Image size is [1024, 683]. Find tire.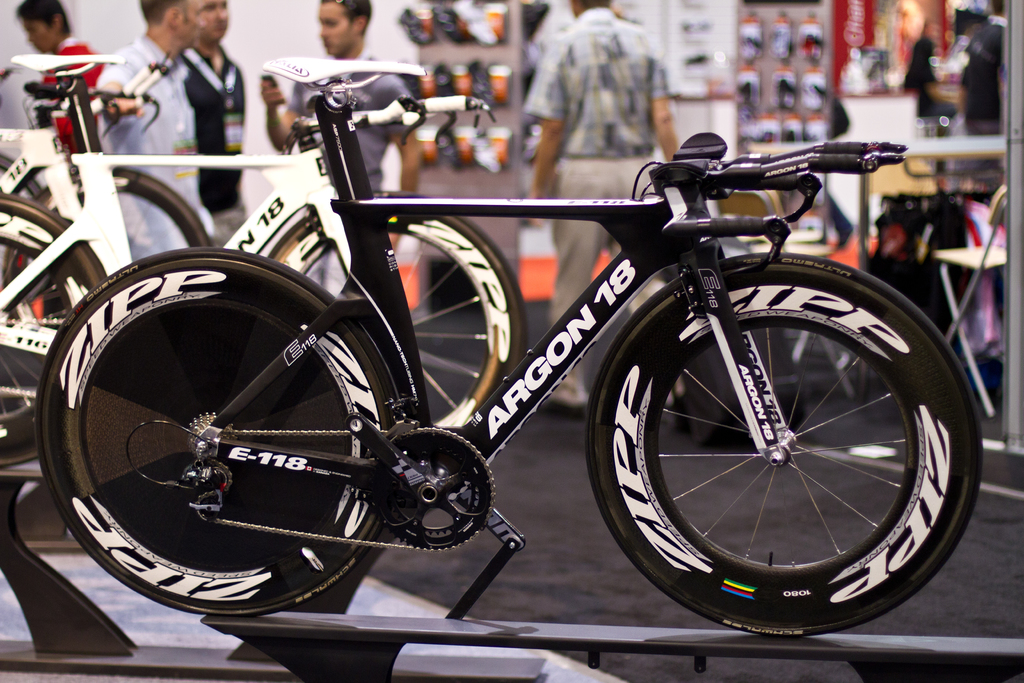
[left=222, top=195, right=516, bottom=478].
